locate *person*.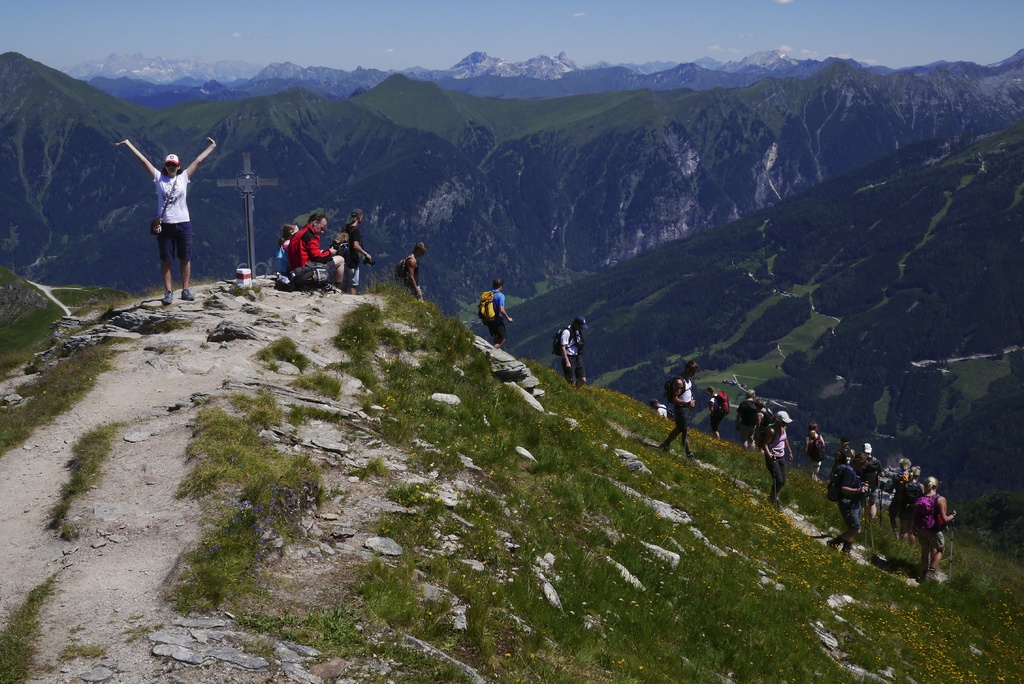
Bounding box: {"left": 560, "top": 317, "right": 590, "bottom": 384}.
